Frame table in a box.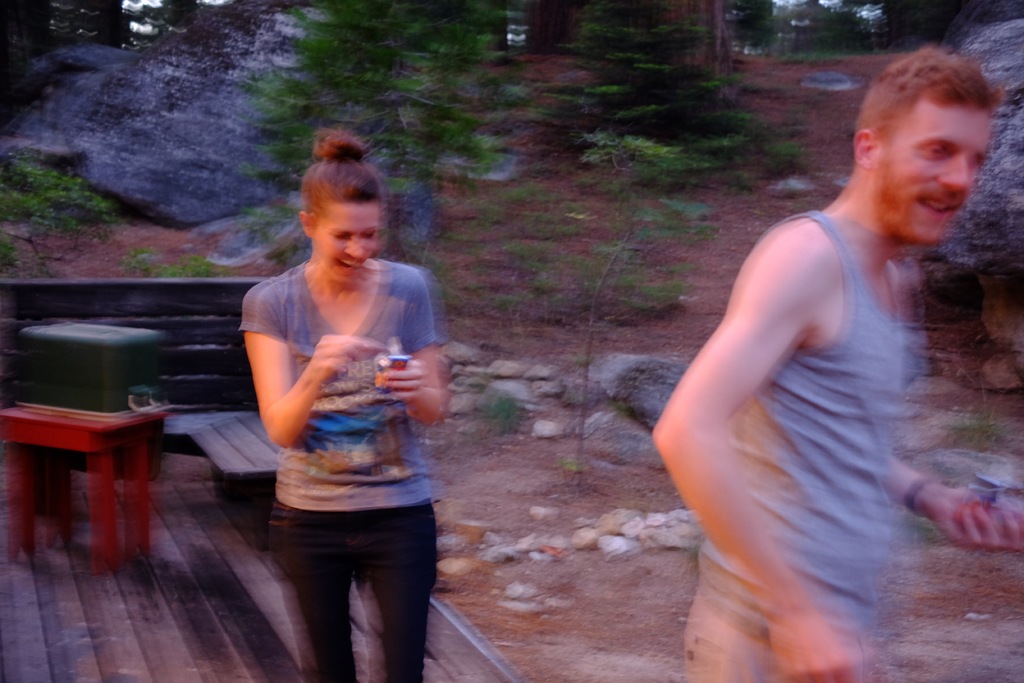
<bbox>0, 403, 170, 571</bbox>.
